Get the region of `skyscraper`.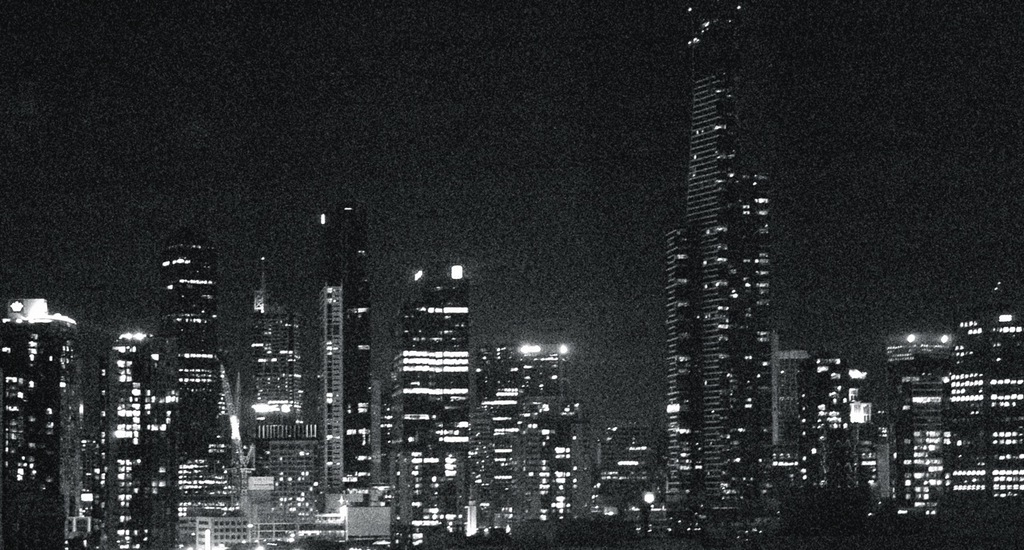
x1=475 y1=346 x2=561 y2=407.
